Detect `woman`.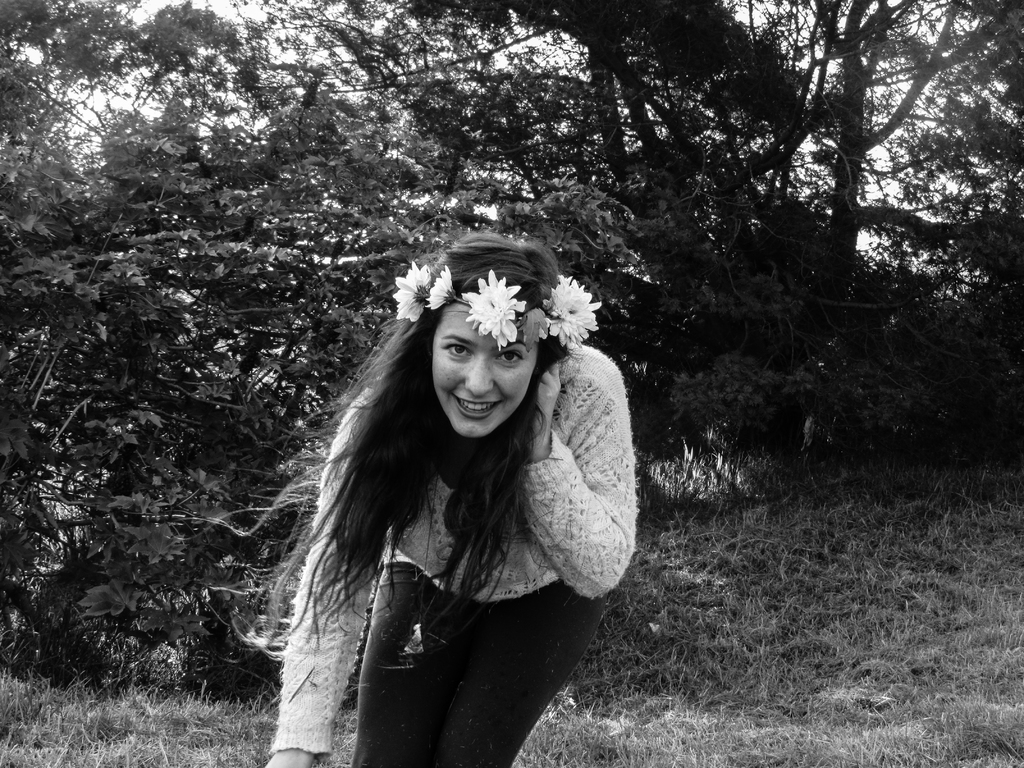
Detected at x1=238 y1=192 x2=636 y2=767.
